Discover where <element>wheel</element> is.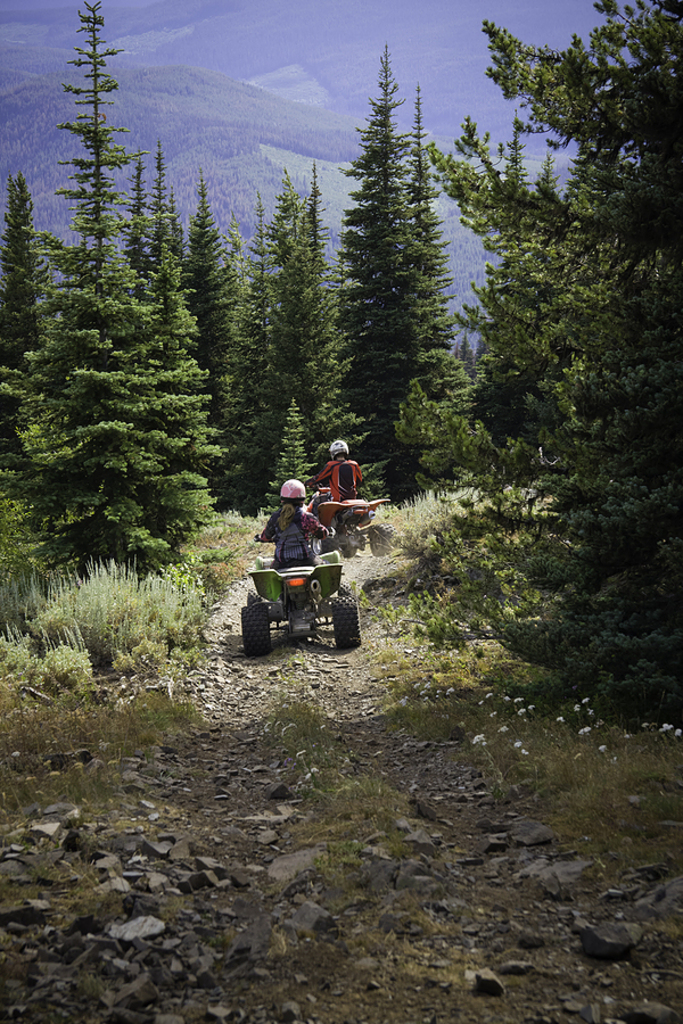
Discovered at box=[337, 581, 356, 597].
